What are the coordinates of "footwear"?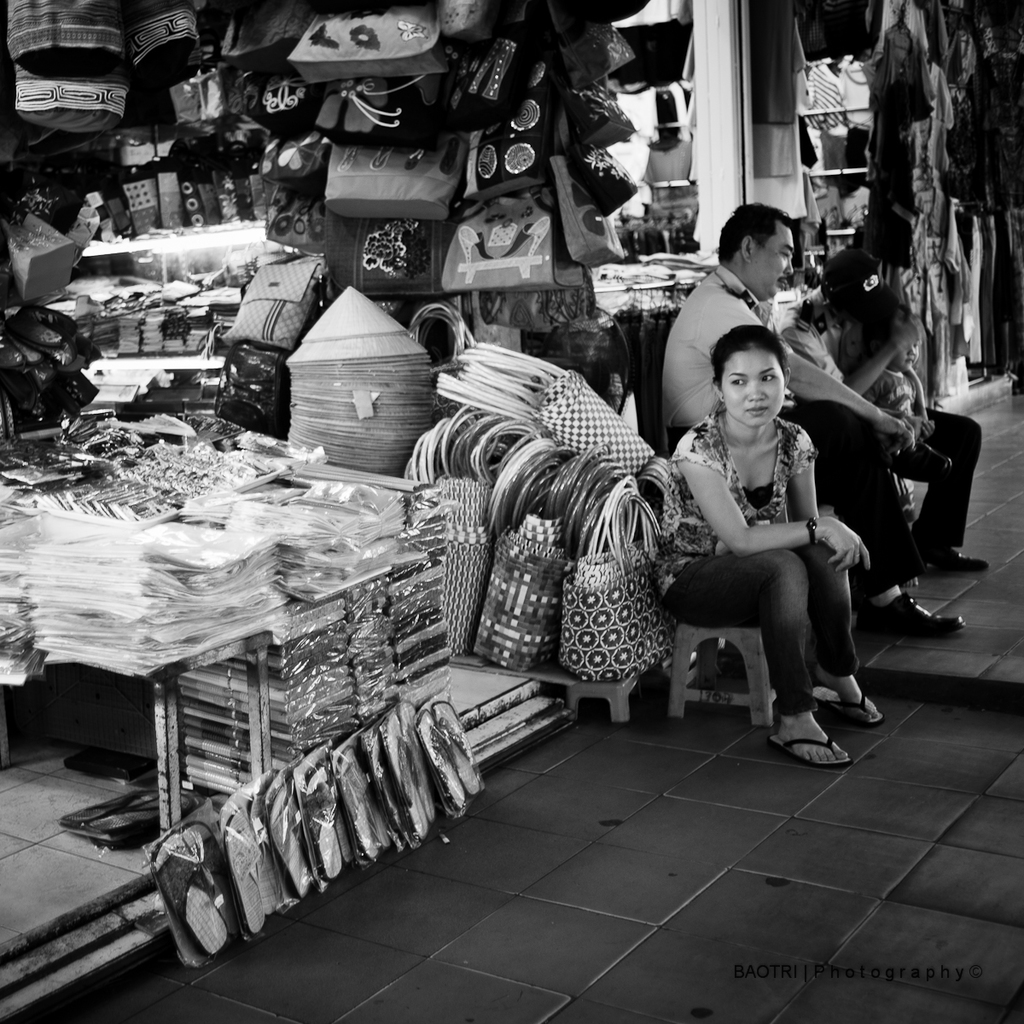
Rect(858, 591, 969, 636).
